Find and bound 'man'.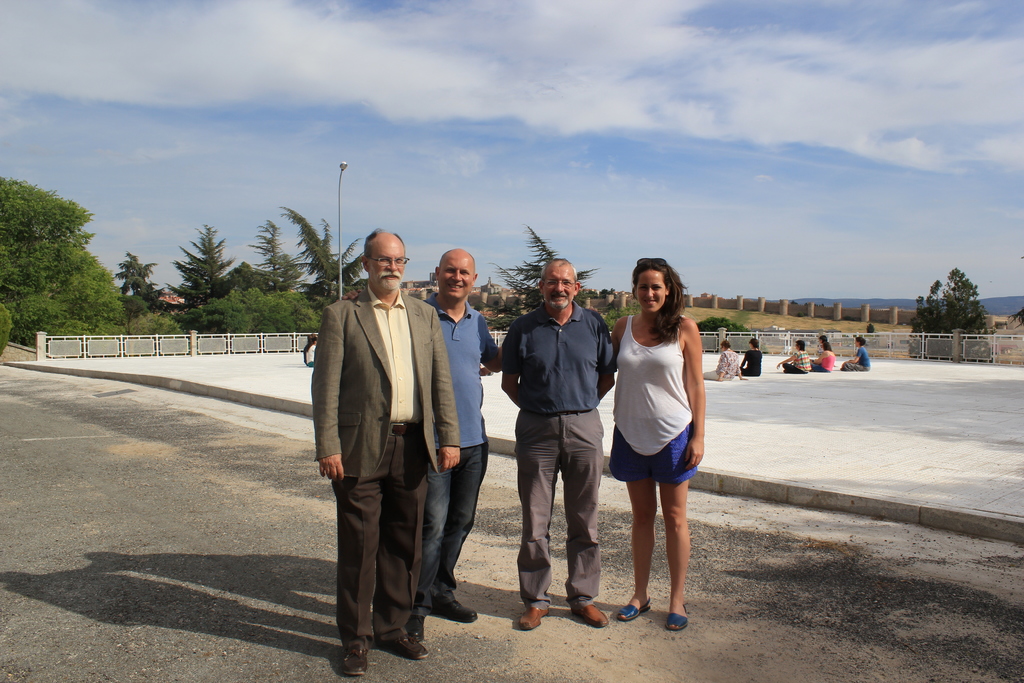
Bound: Rect(405, 247, 493, 635).
